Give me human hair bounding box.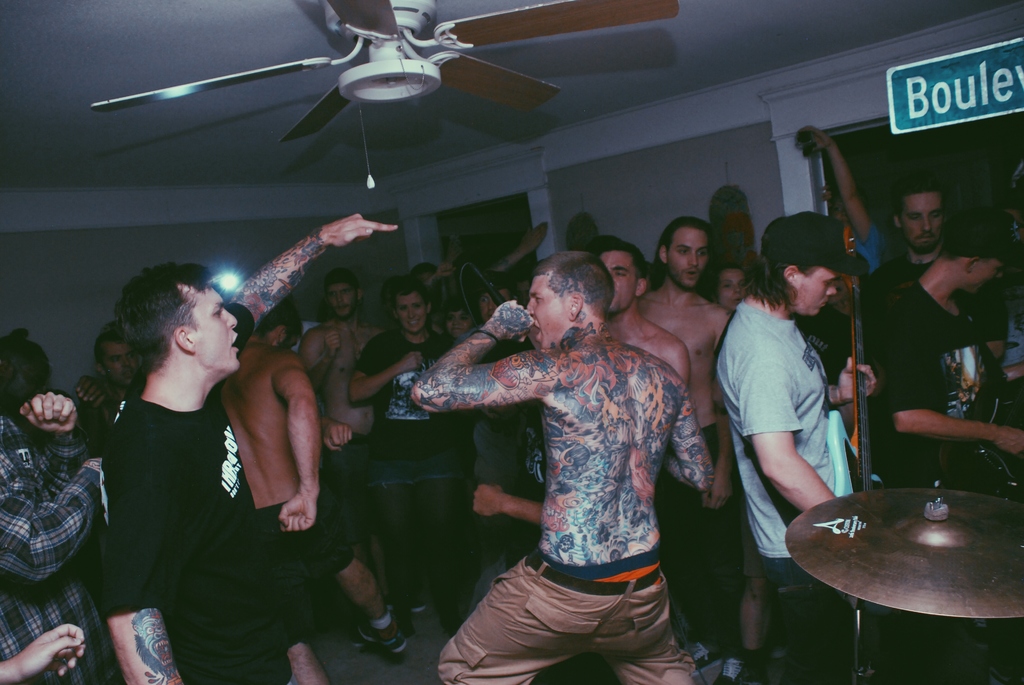
110, 260, 215, 376.
